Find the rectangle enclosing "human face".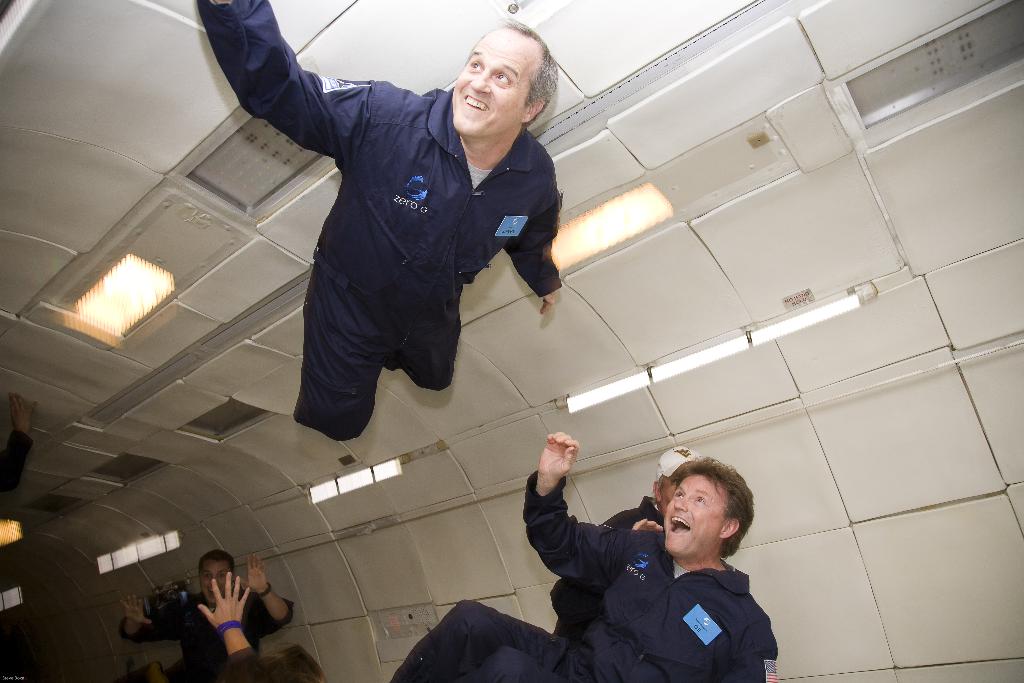
bbox(662, 483, 675, 512).
